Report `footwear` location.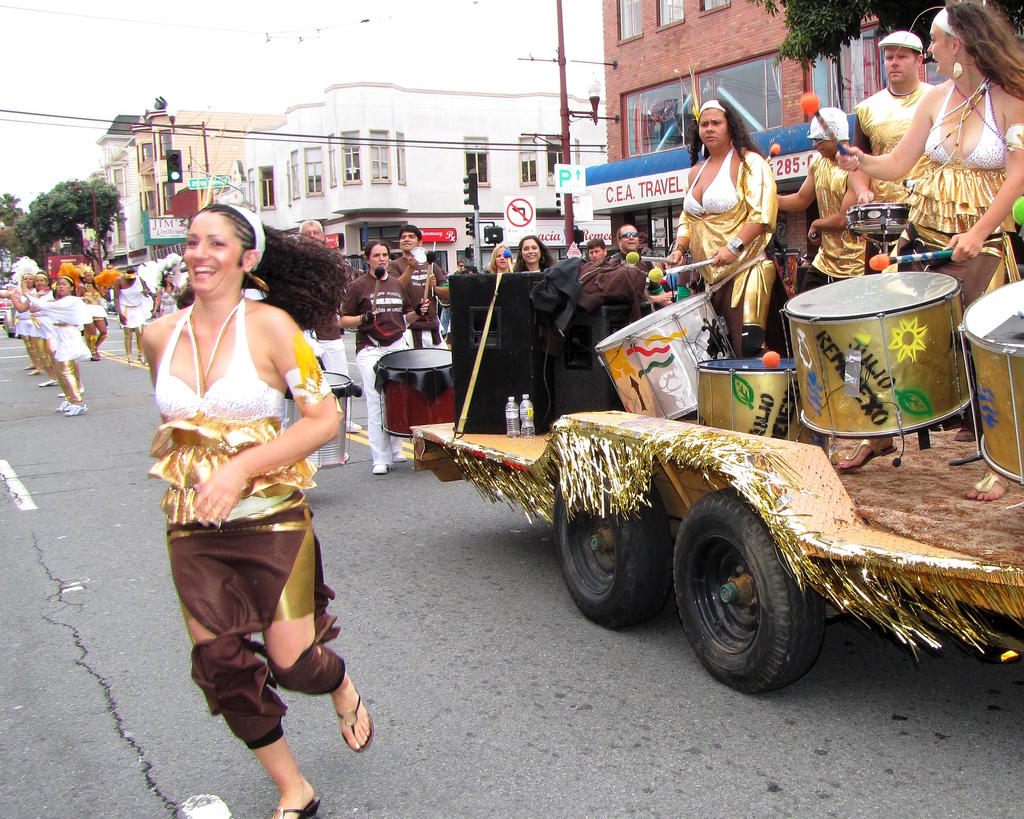
Report: bbox(835, 438, 900, 474).
